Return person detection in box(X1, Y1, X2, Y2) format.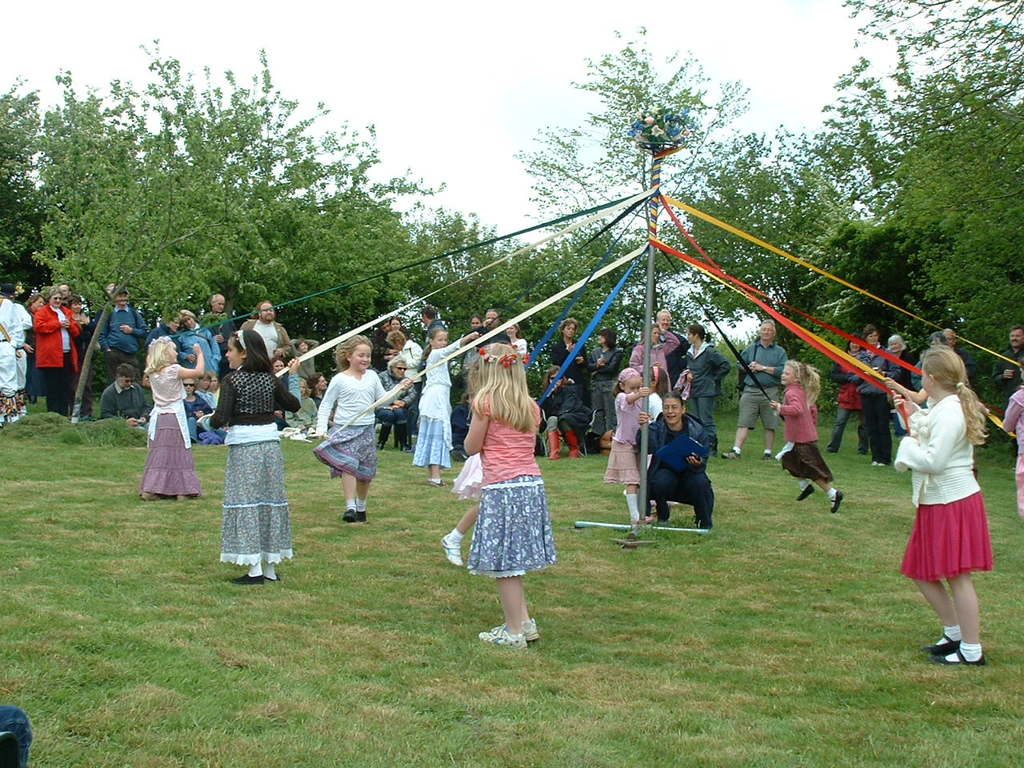
box(100, 362, 154, 434).
